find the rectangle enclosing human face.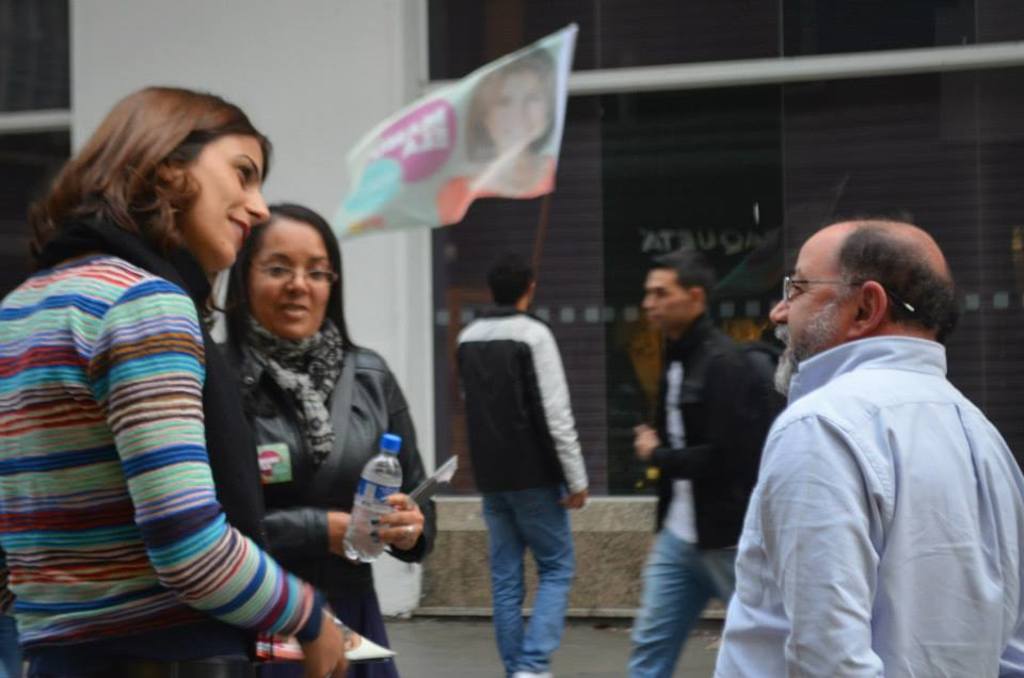
bbox=(641, 269, 690, 333).
